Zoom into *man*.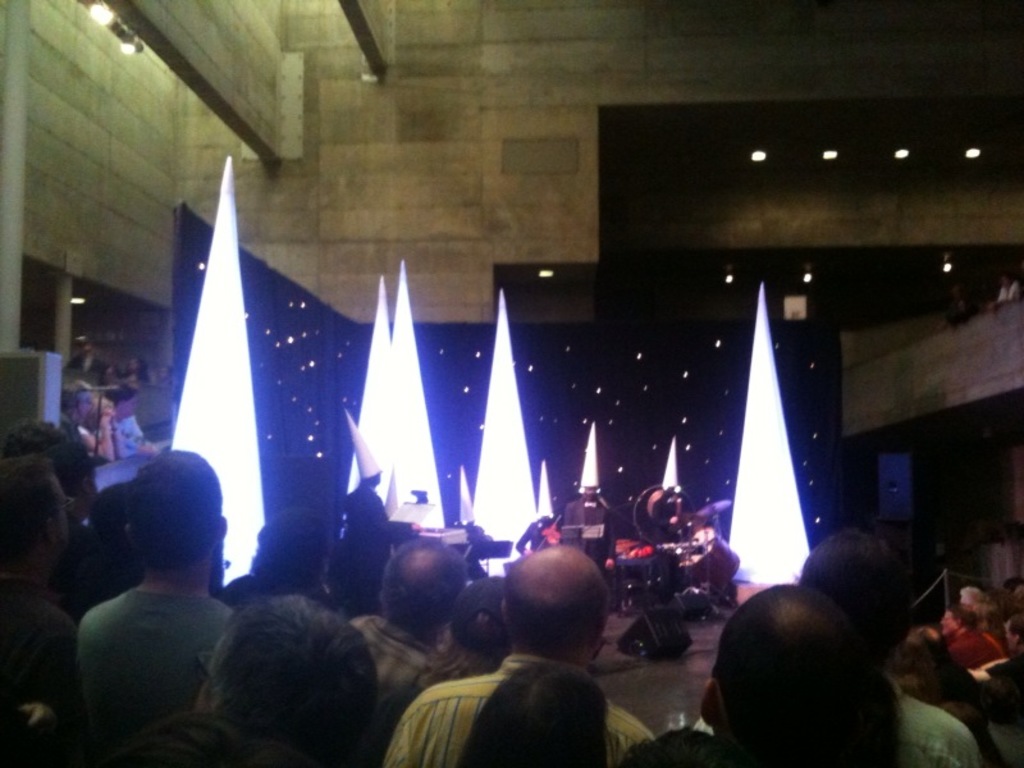
Zoom target: [63,330,109,387].
